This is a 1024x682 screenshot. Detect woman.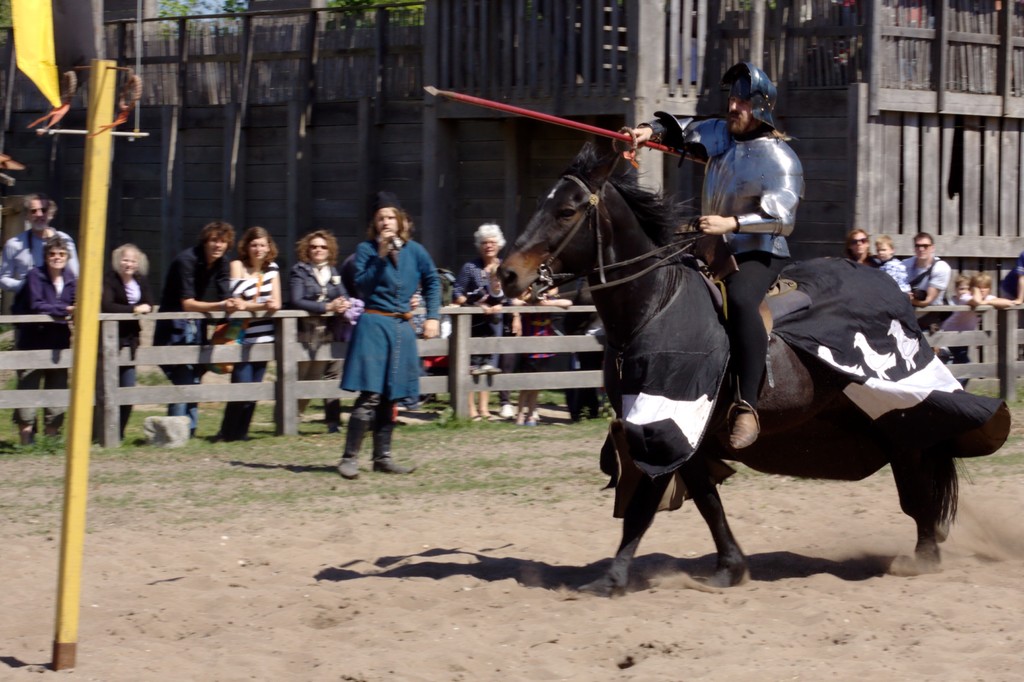
BBox(328, 223, 435, 476).
